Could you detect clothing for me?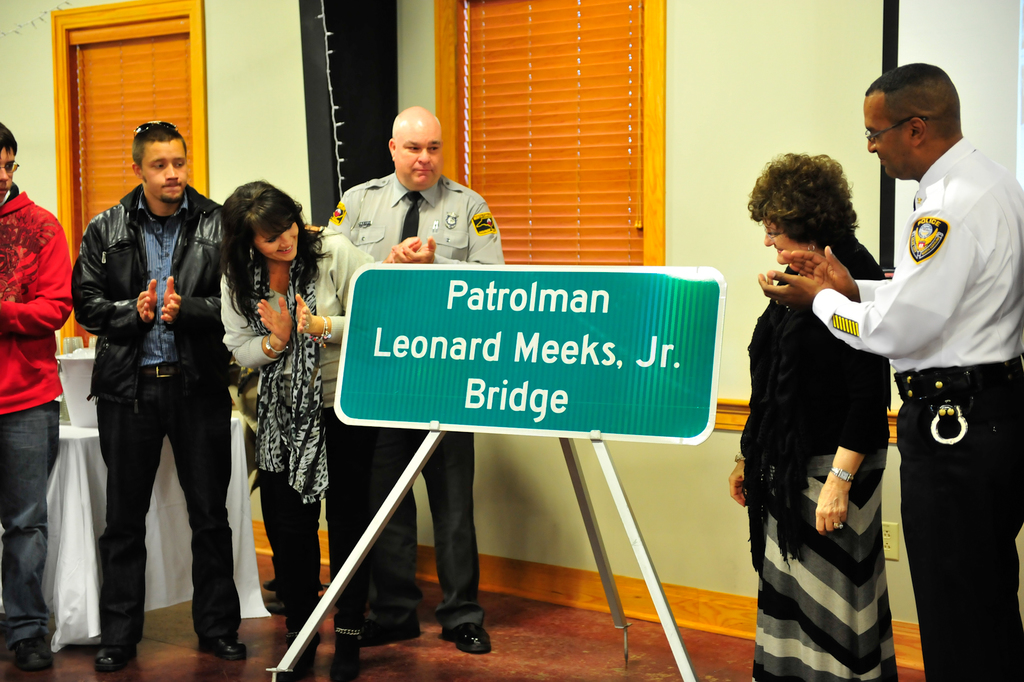
Detection result: 803/142/1020/681.
